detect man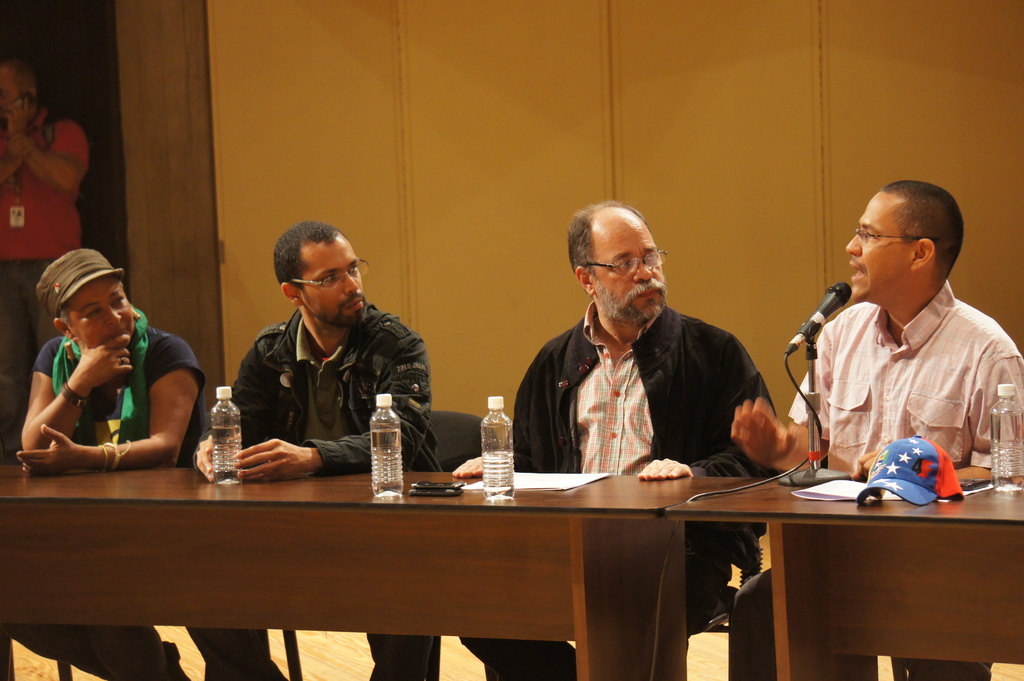
Rect(454, 198, 777, 680)
